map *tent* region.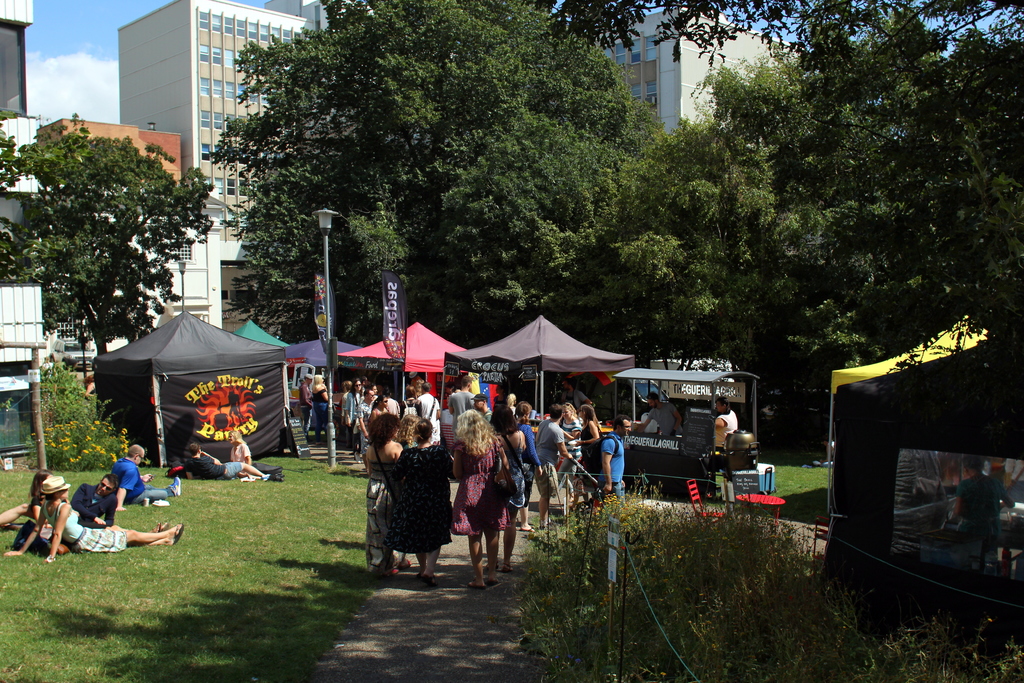
Mapped to 825/338/1023/682.
